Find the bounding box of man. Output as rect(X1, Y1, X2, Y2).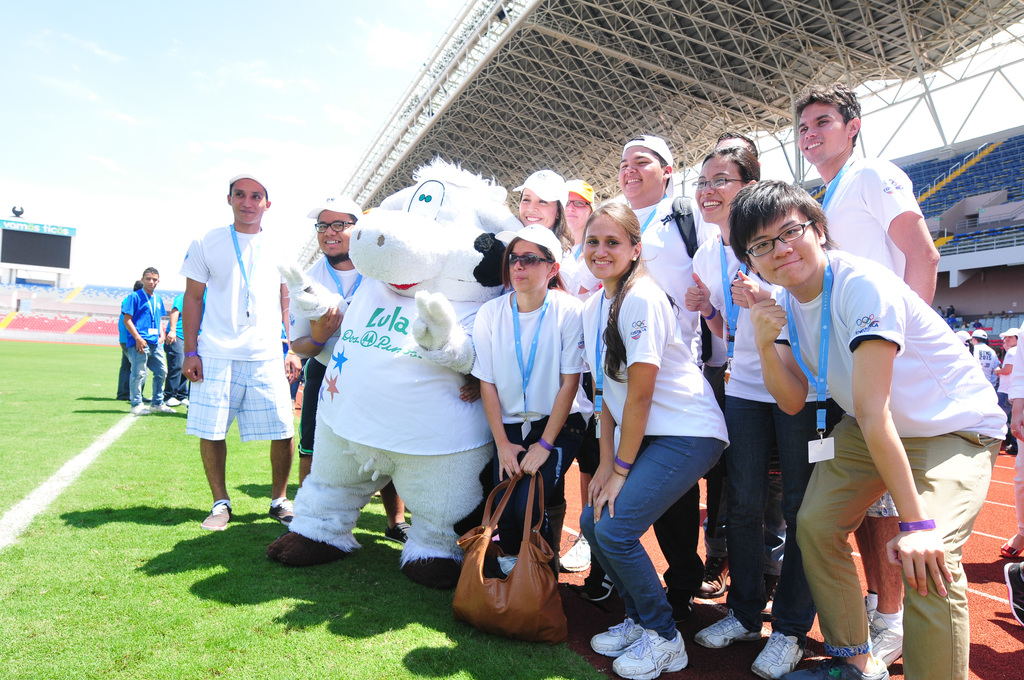
rect(989, 328, 1020, 454).
